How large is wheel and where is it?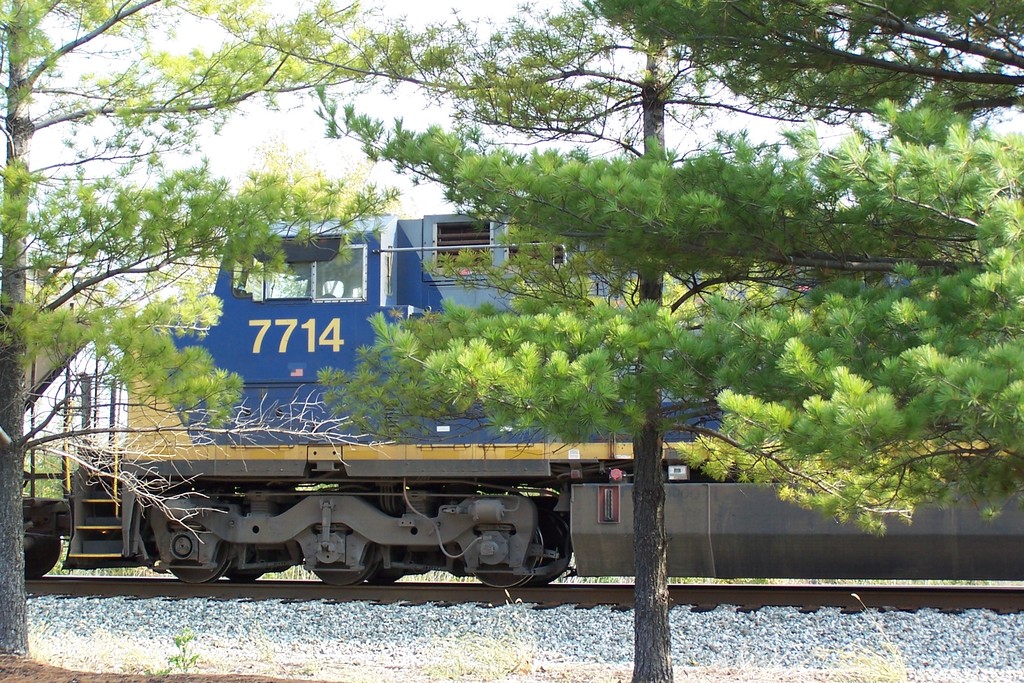
Bounding box: box=[223, 572, 260, 584].
